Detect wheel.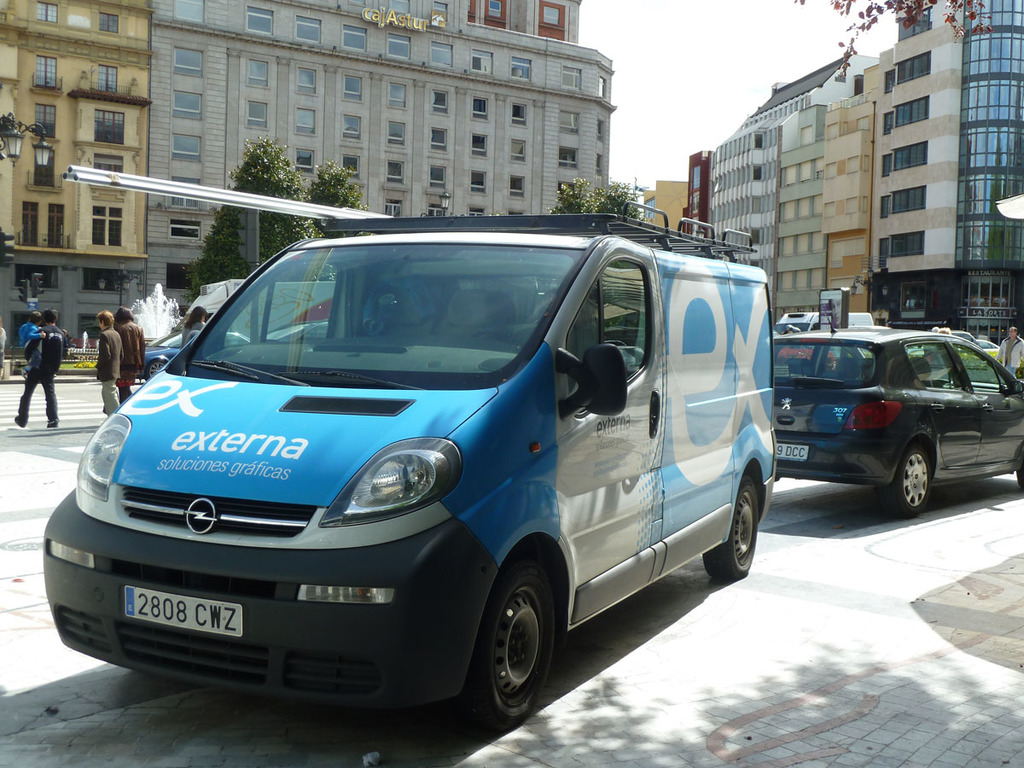
Detected at bbox=[881, 451, 933, 515].
